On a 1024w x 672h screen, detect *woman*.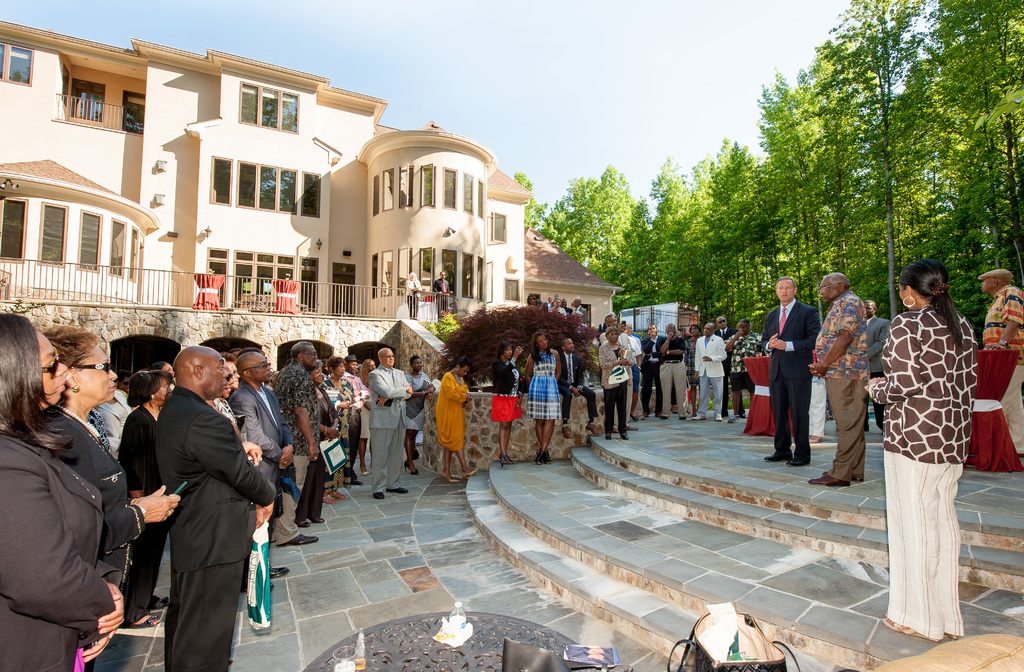
bbox=(115, 368, 173, 627).
